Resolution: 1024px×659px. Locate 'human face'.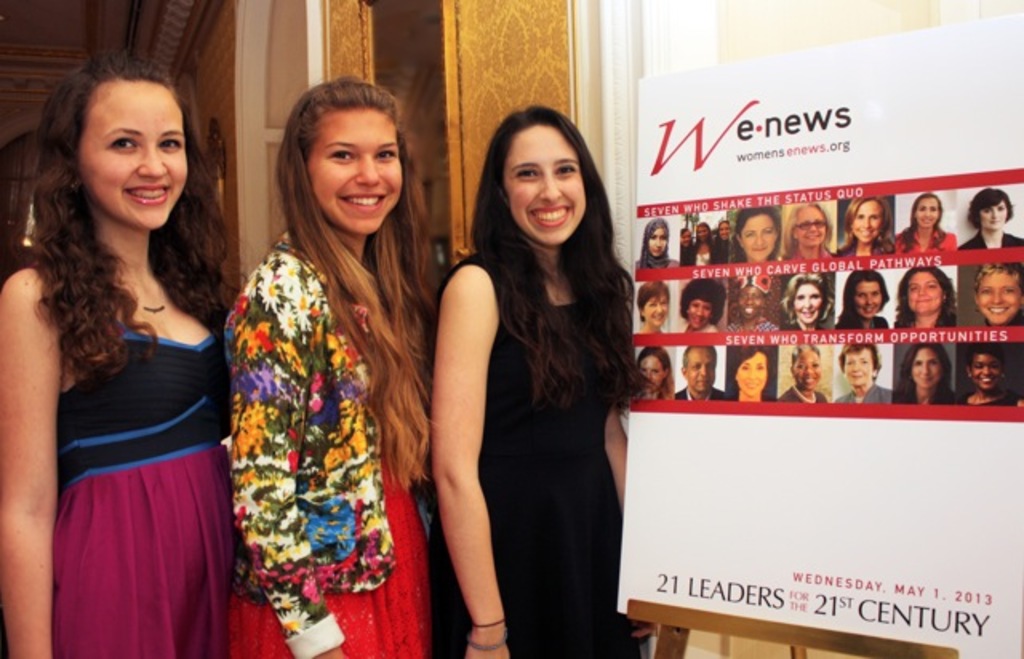
[840,352,870,387].
